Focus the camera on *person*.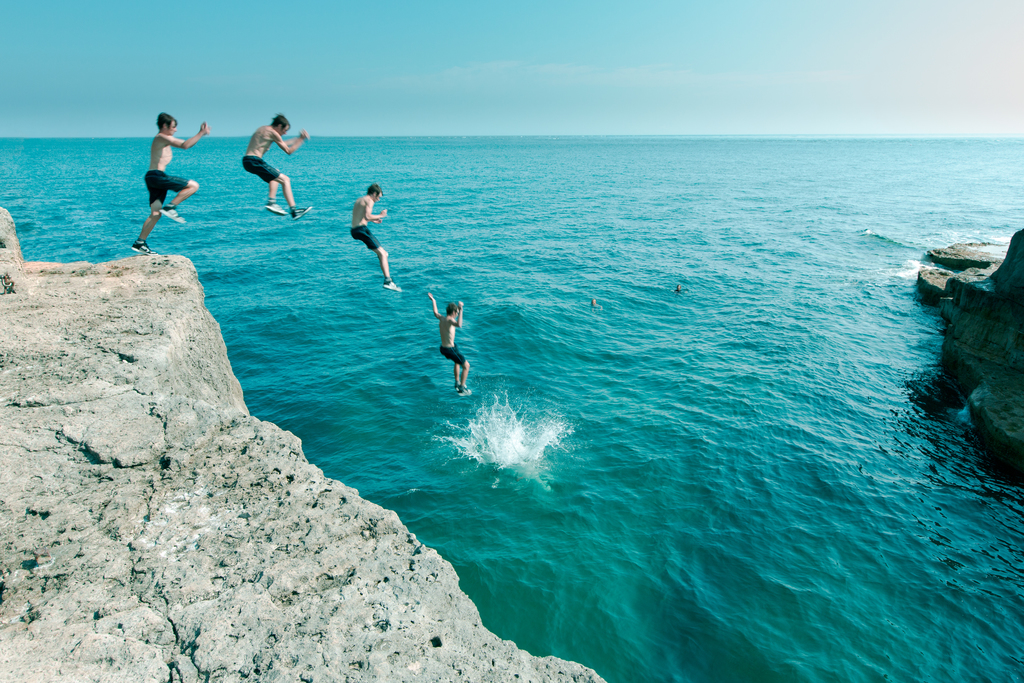
Focus region: [left=129, top=113, right=209, bottom=264].
